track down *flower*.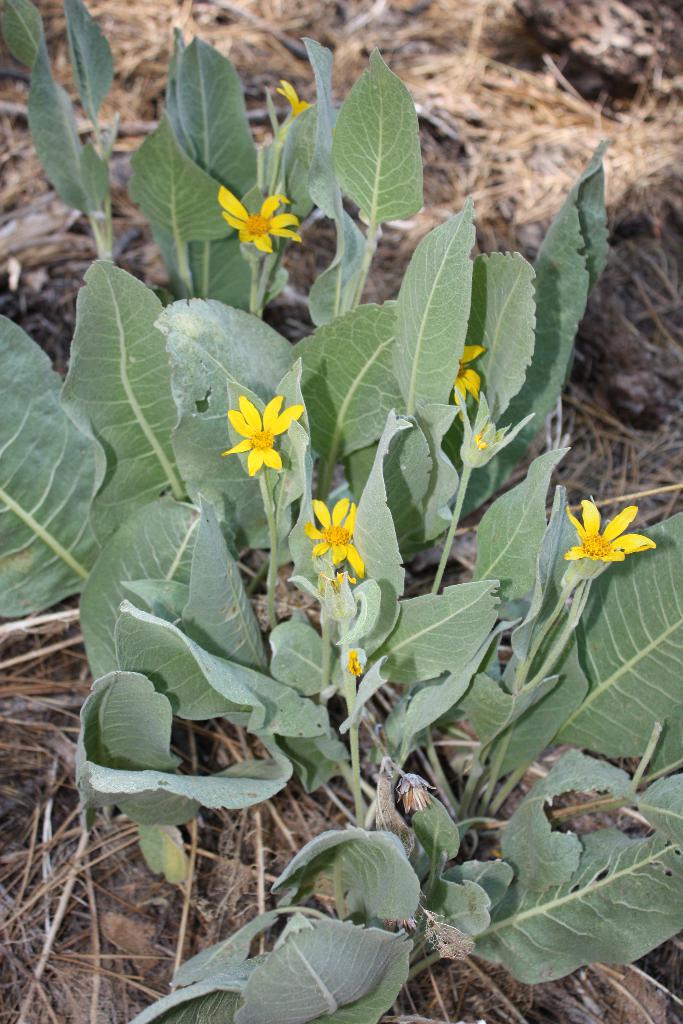
Tracked to BBox(302, 498, 367, 582).
